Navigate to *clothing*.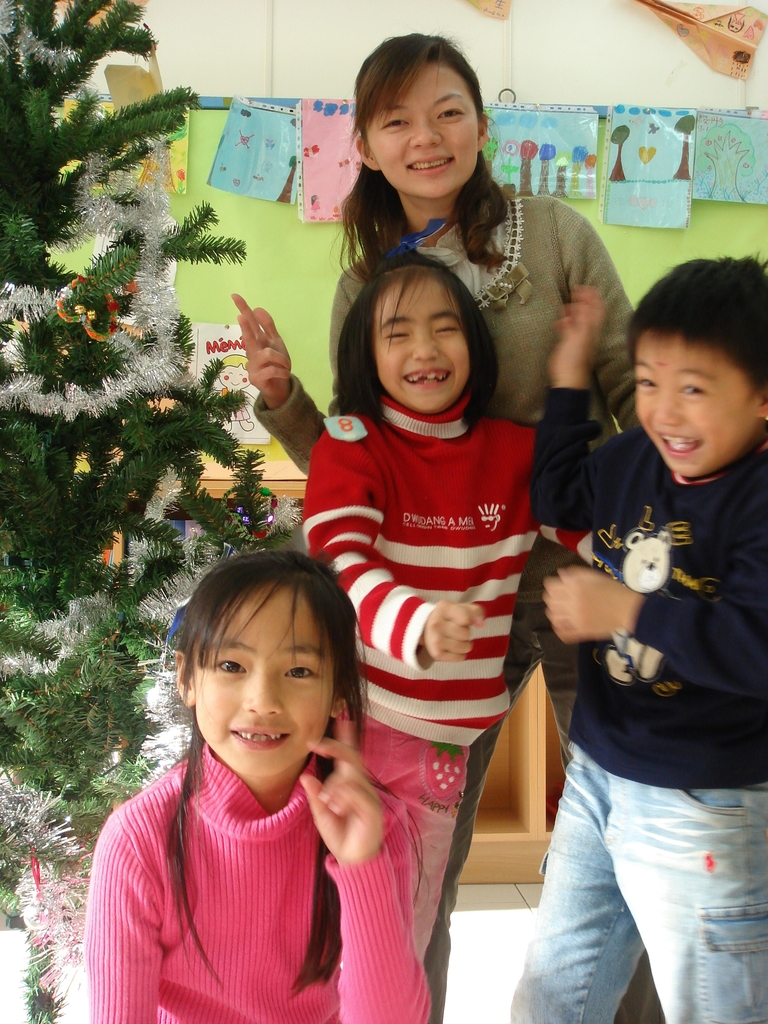
Navigation target: 320/390/547/1004.
